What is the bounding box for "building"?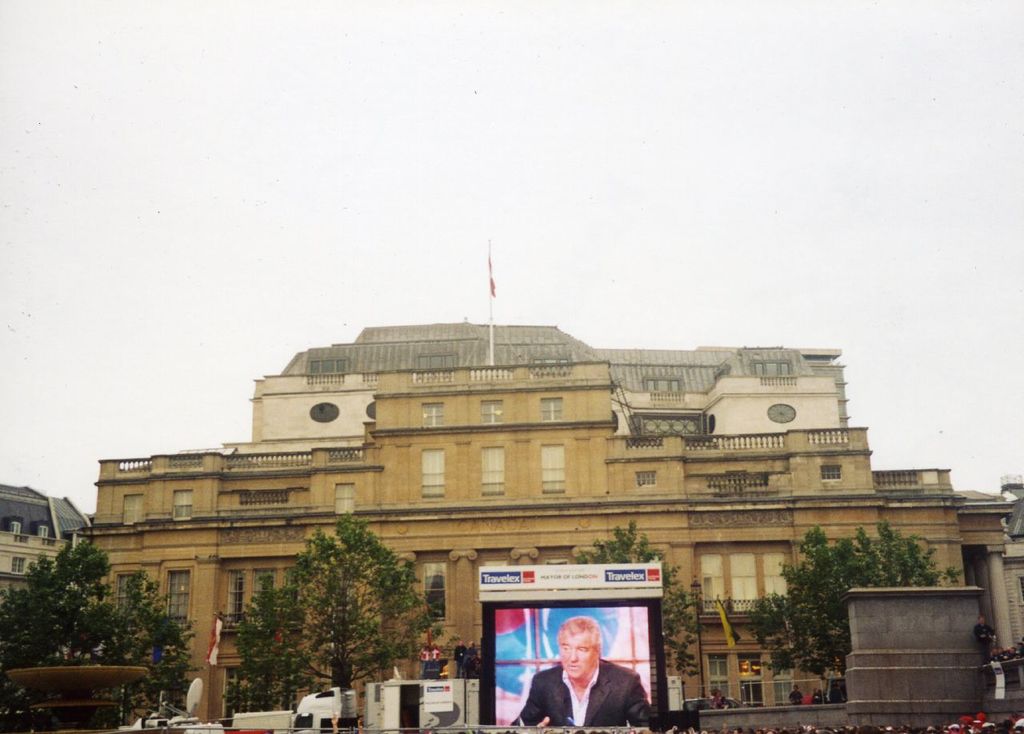
84, 357, 1011, 728.
